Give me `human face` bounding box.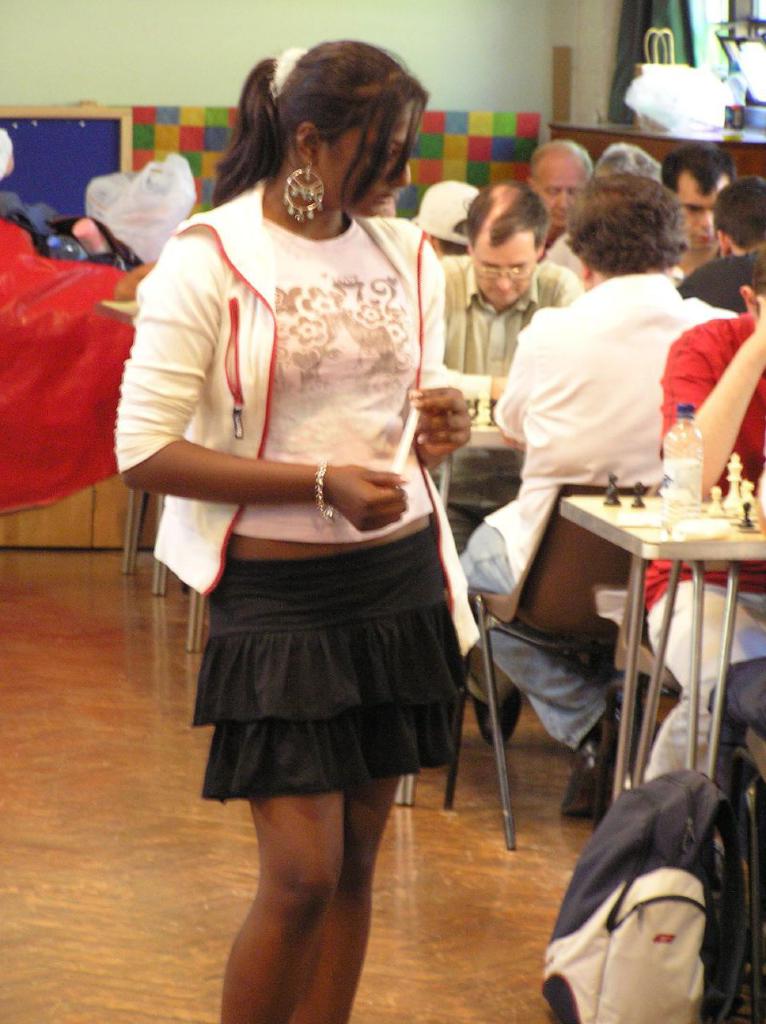
[535,158,576,232].
